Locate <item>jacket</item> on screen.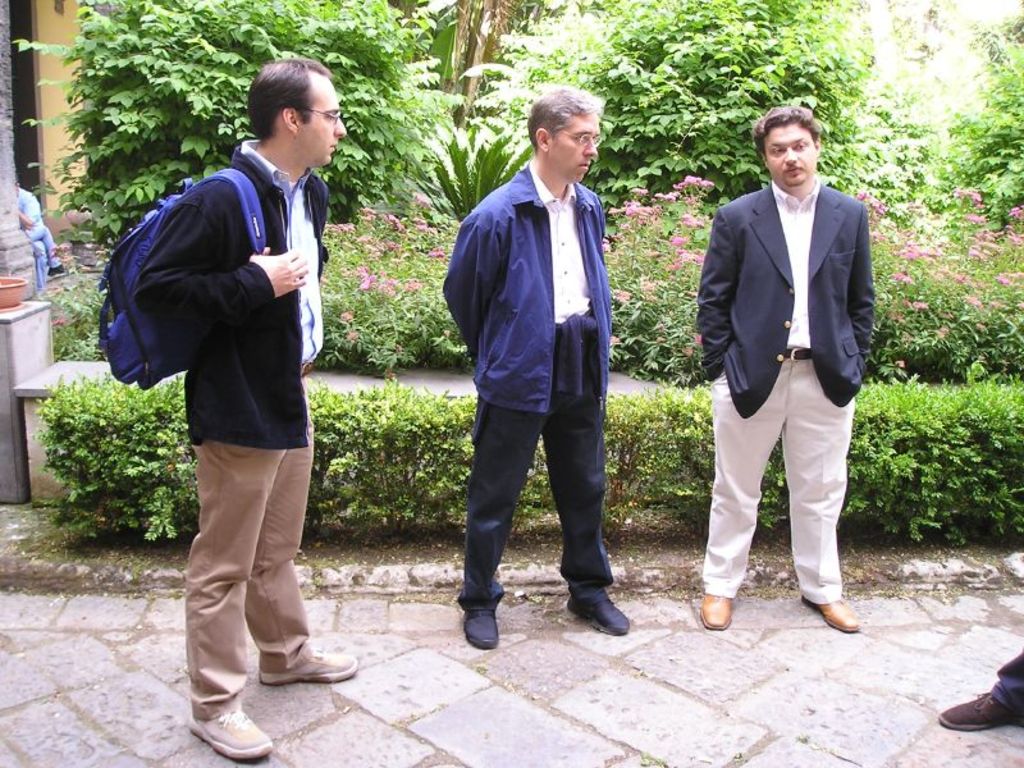
On screen at l=438, t=97, r=622, b=435.
